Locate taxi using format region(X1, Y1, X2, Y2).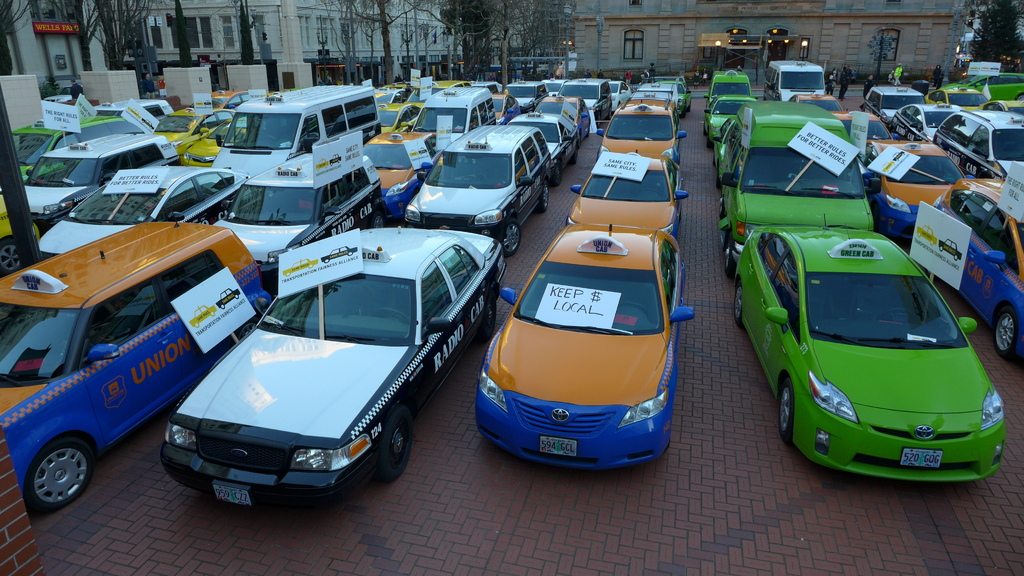
region(506, 112, 584, 167).
